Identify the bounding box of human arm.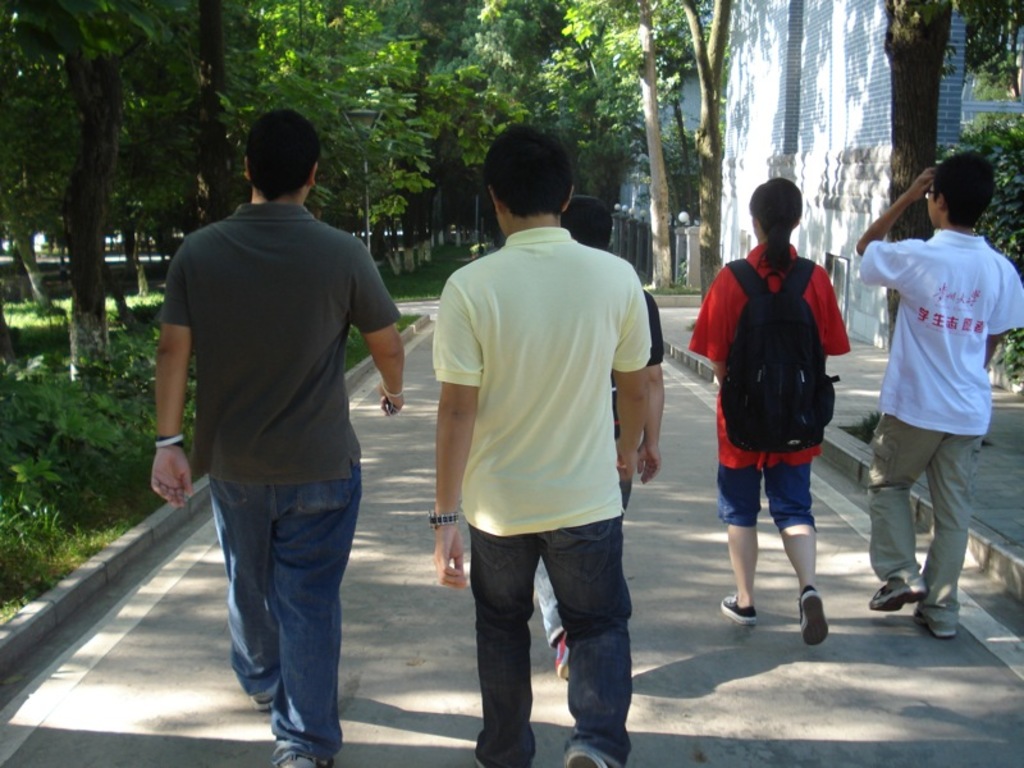
148 246 197 507.
